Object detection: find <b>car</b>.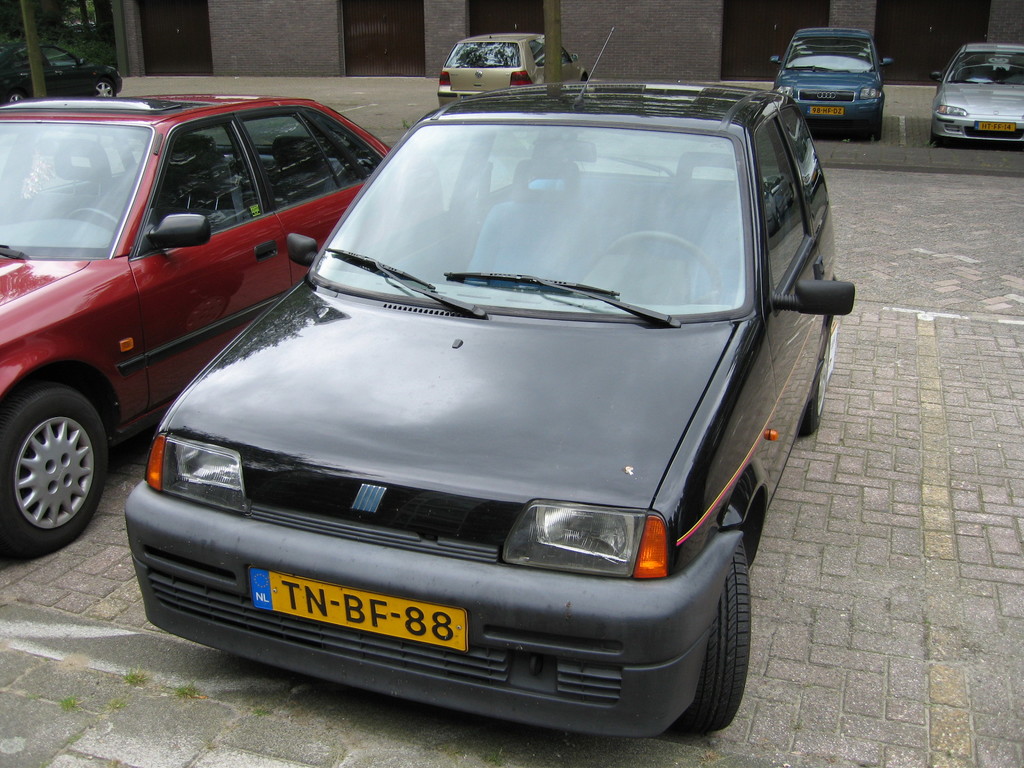
(931,39,1023,151).
